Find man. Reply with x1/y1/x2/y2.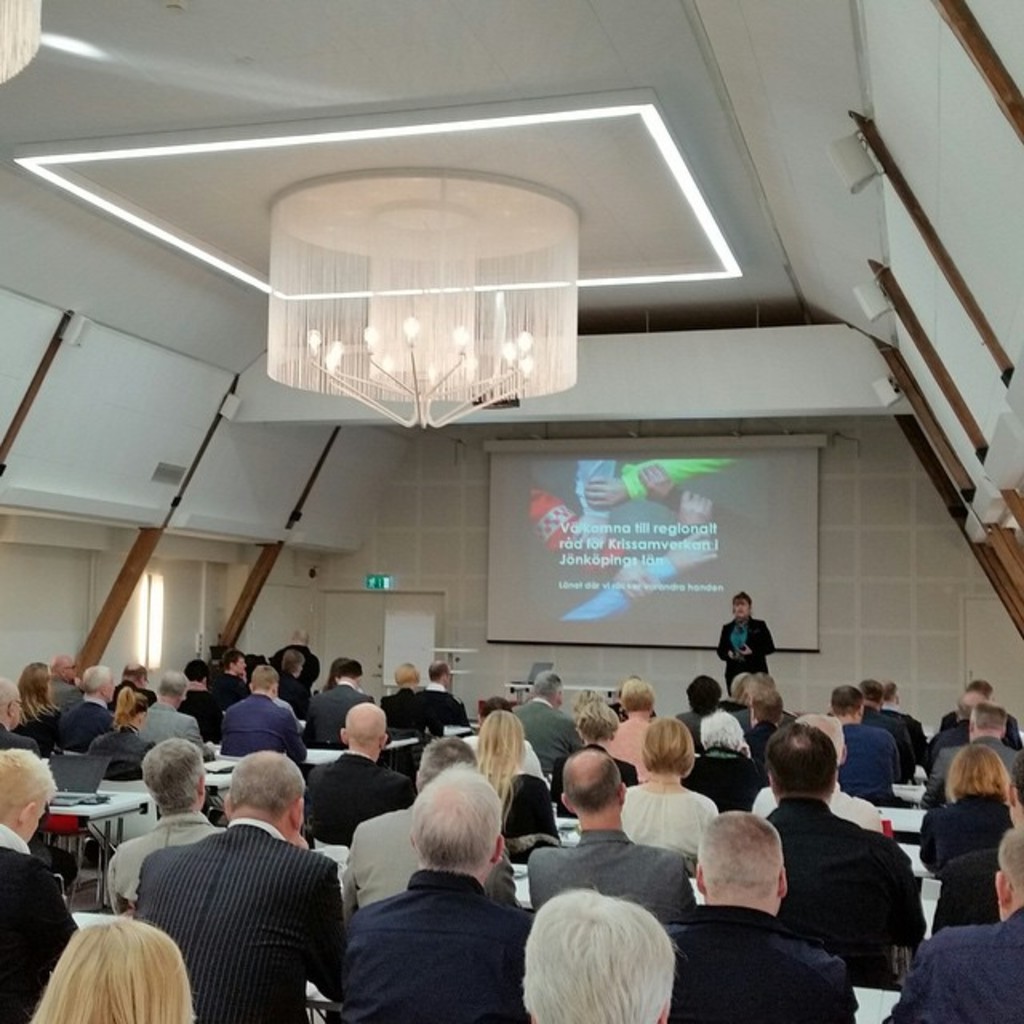
307/656/376/754.
